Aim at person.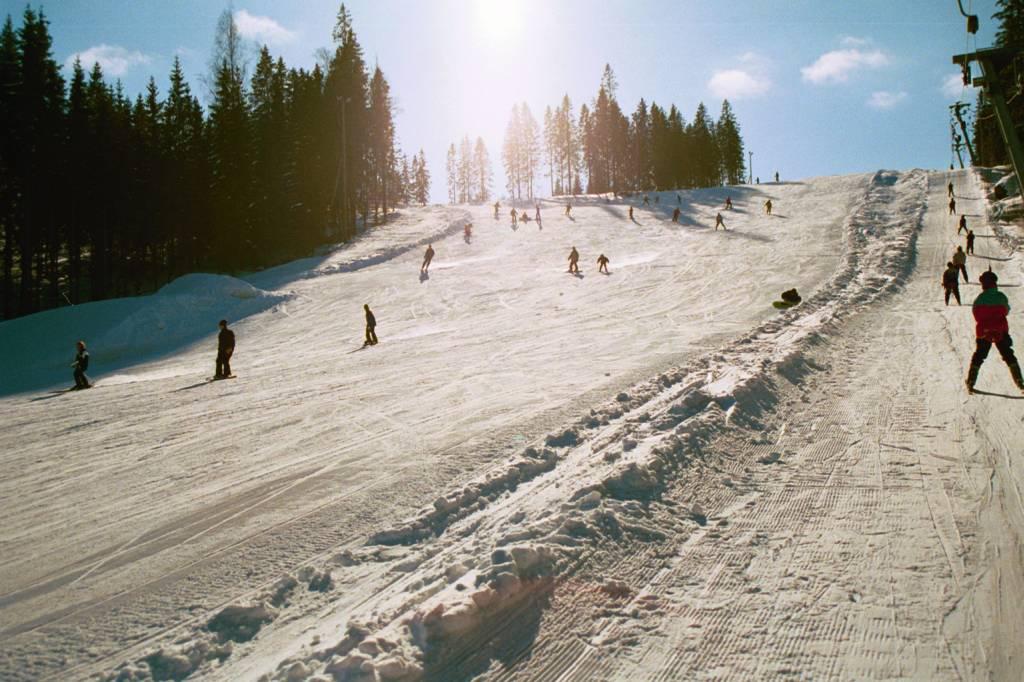
Aimed at 72 339 92 386.
